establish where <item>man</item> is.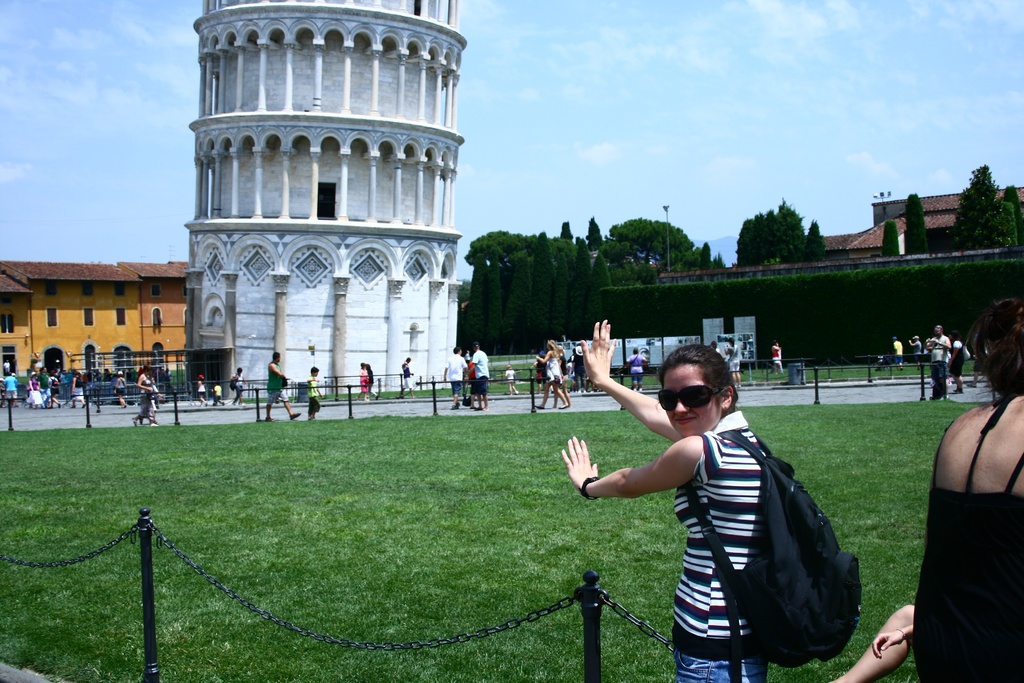
Established at bbox=[910, 336, 922, 370].
